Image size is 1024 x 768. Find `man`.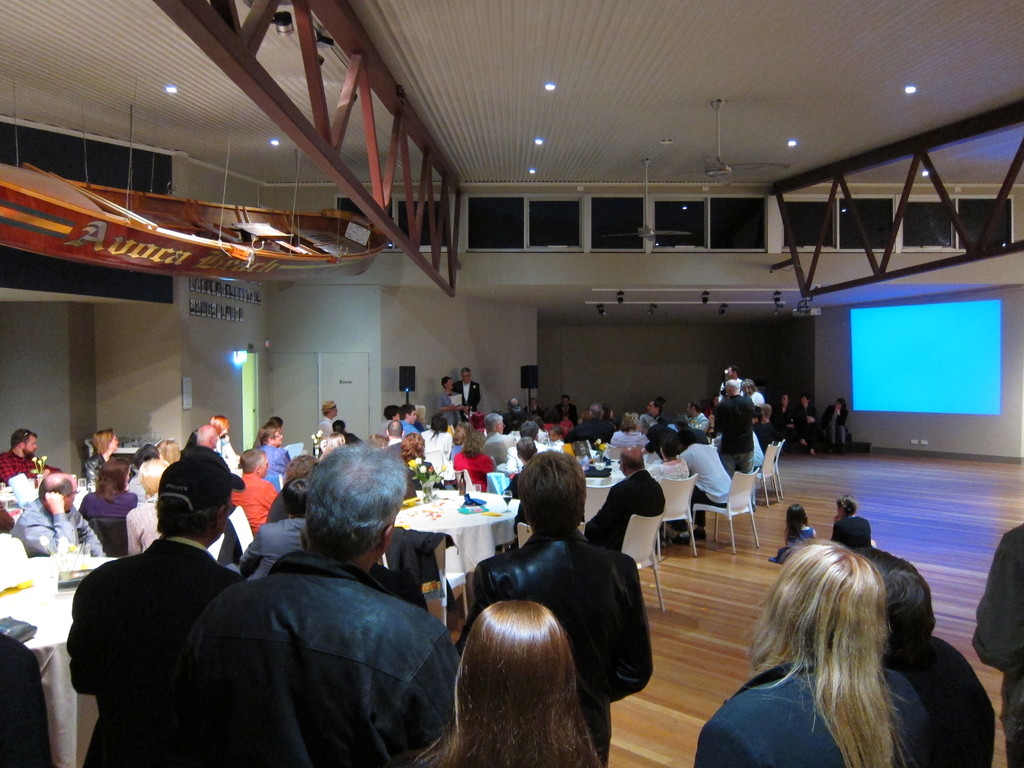
524:396:545:415.
